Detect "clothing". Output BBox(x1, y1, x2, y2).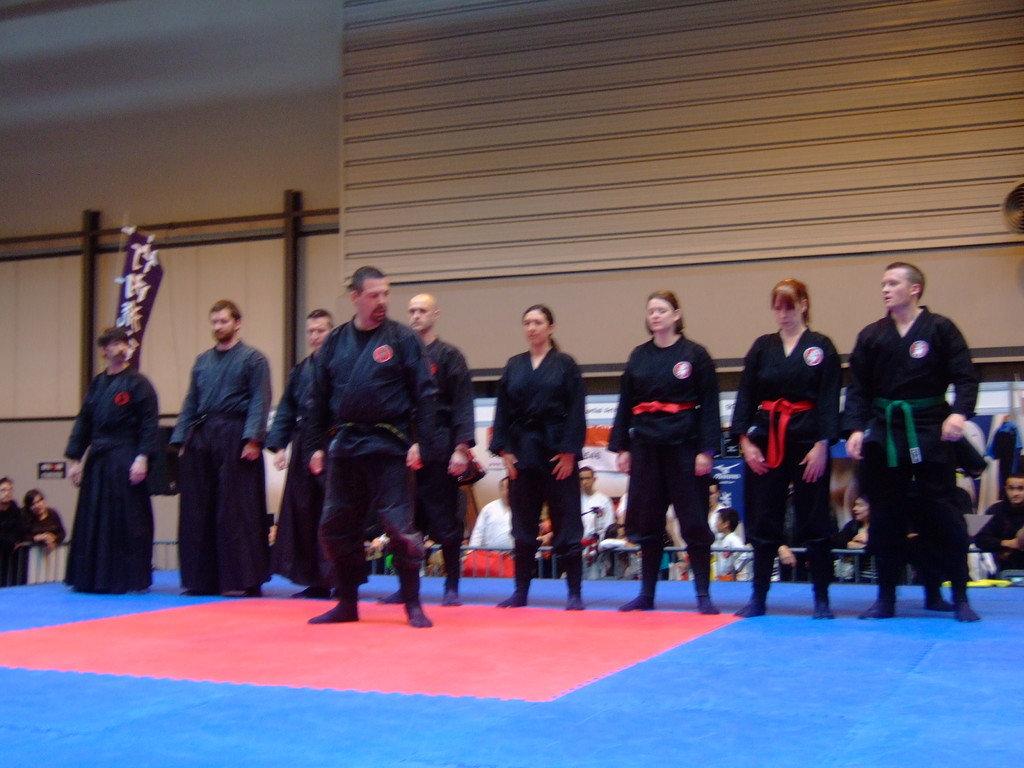
BBox(0, 502, 27, 581).
